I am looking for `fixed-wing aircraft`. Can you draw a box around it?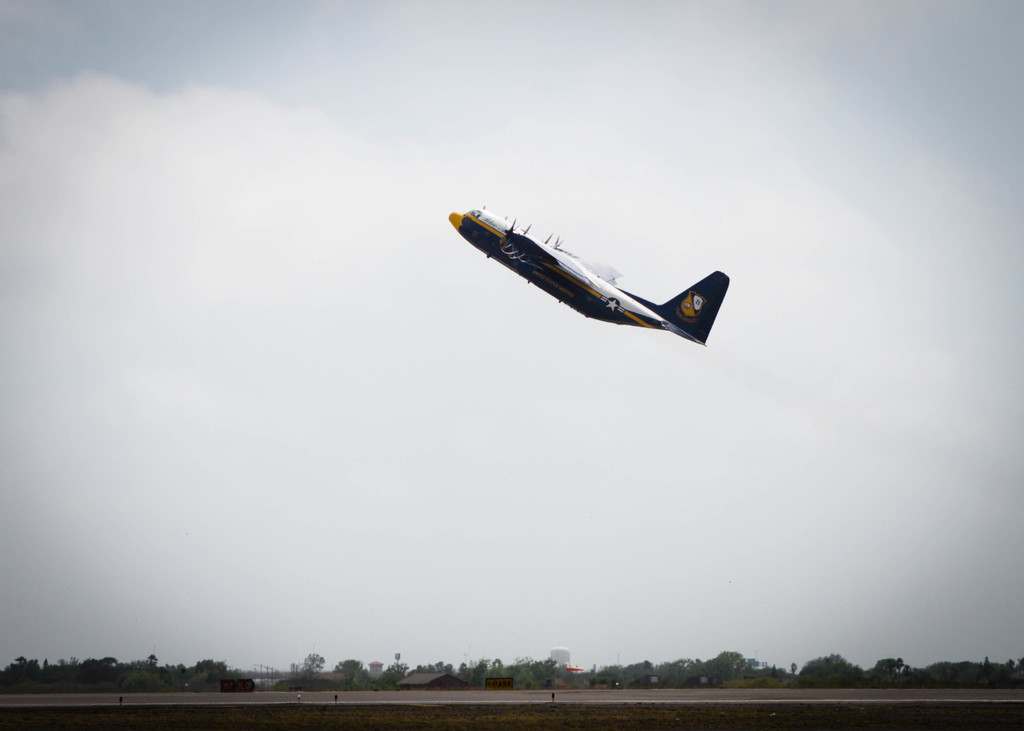
Sure, the bounding box is bbox=[451, 214, 741, 350].
